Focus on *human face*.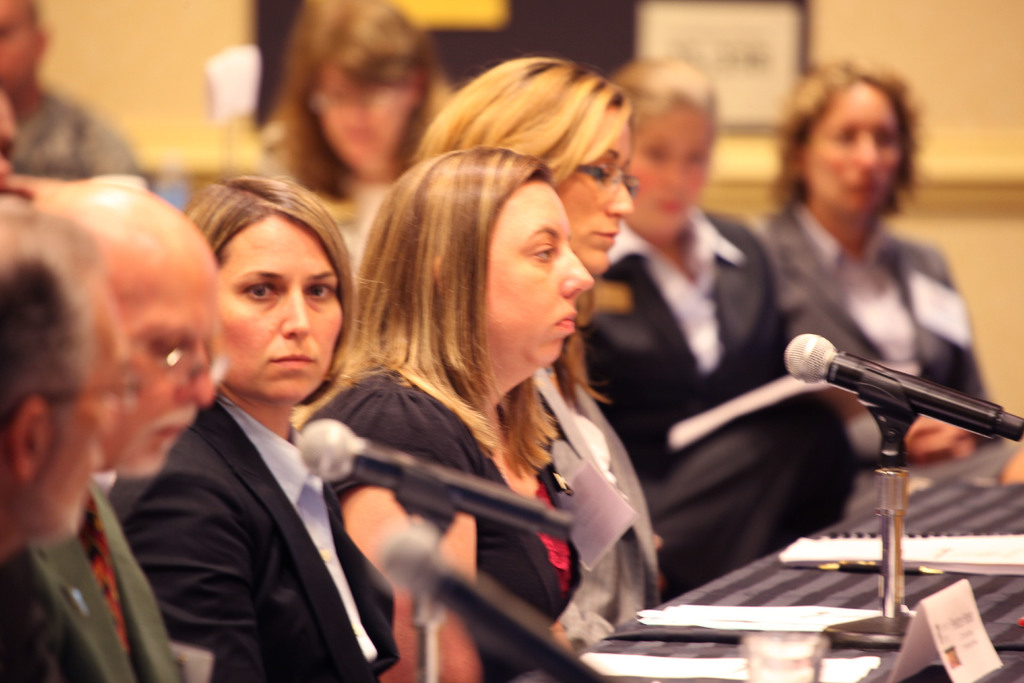
Focused at <box>100,269,223,479</box>.
